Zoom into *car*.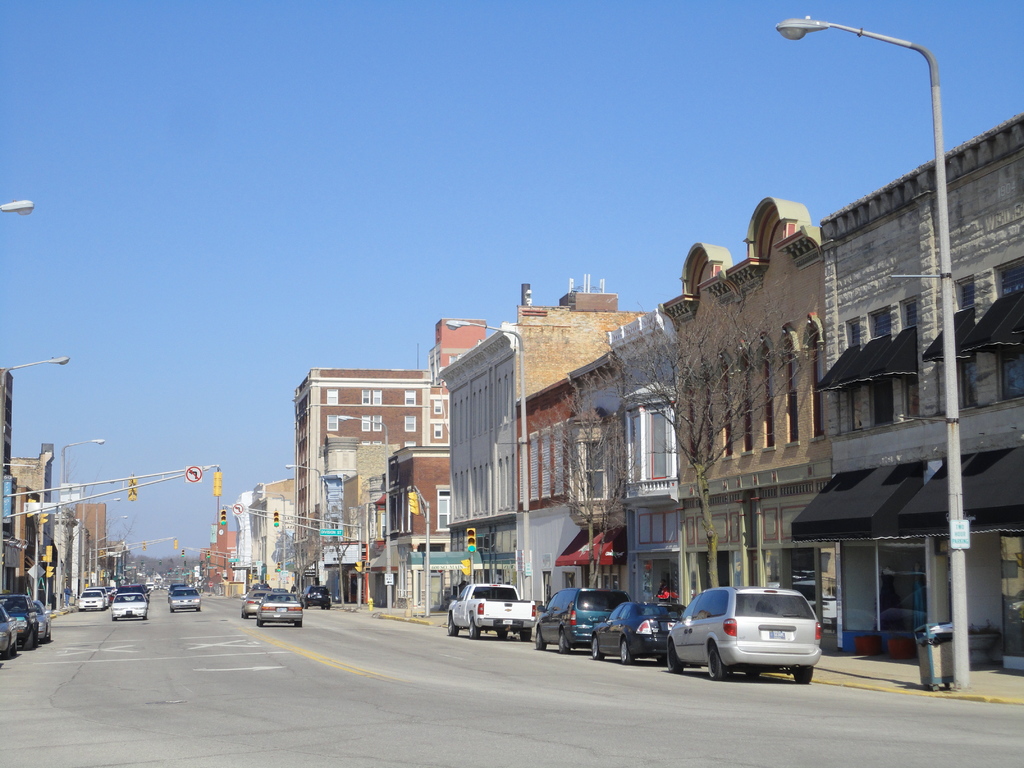
Zoom target: left=591, top=603, right=687, bottom=661.
